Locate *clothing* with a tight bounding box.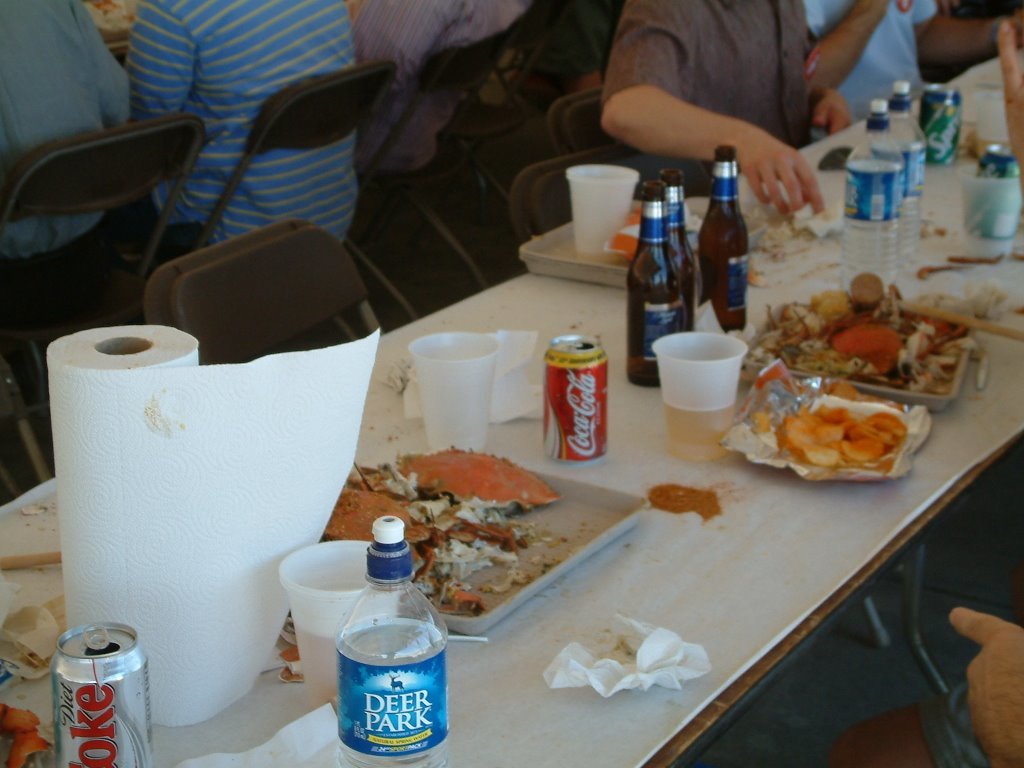
0 0 131 310.
